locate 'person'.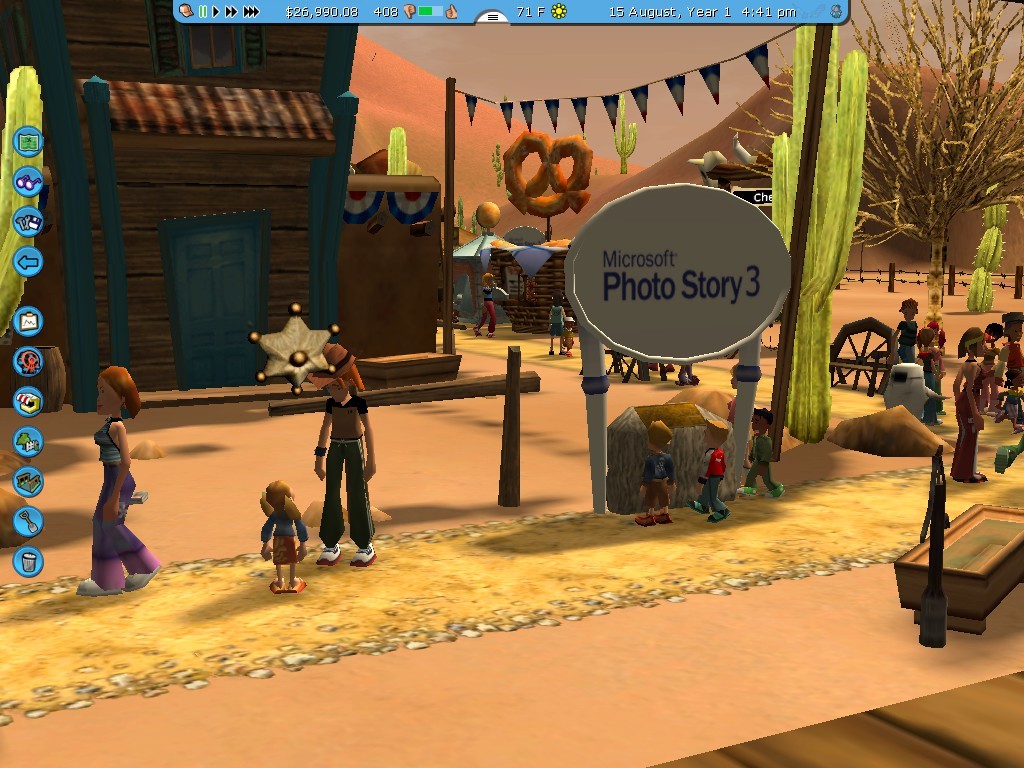
Bounding box: 726/367/739/409.
